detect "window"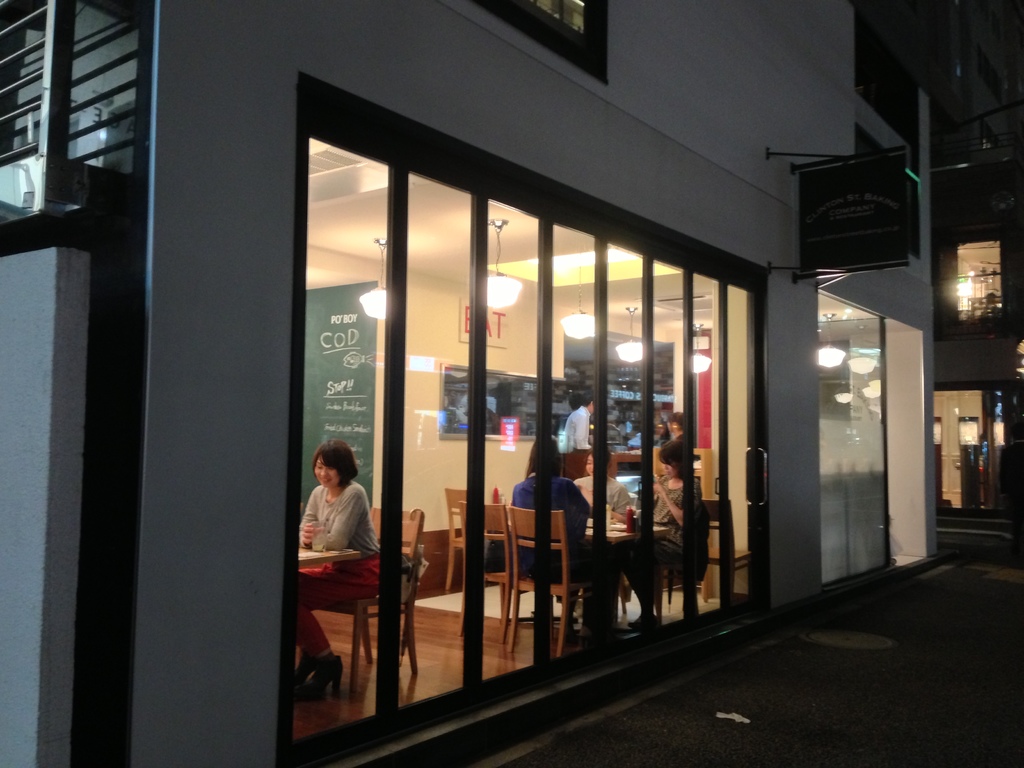
left=284, top=94, right=737, bottom=598
